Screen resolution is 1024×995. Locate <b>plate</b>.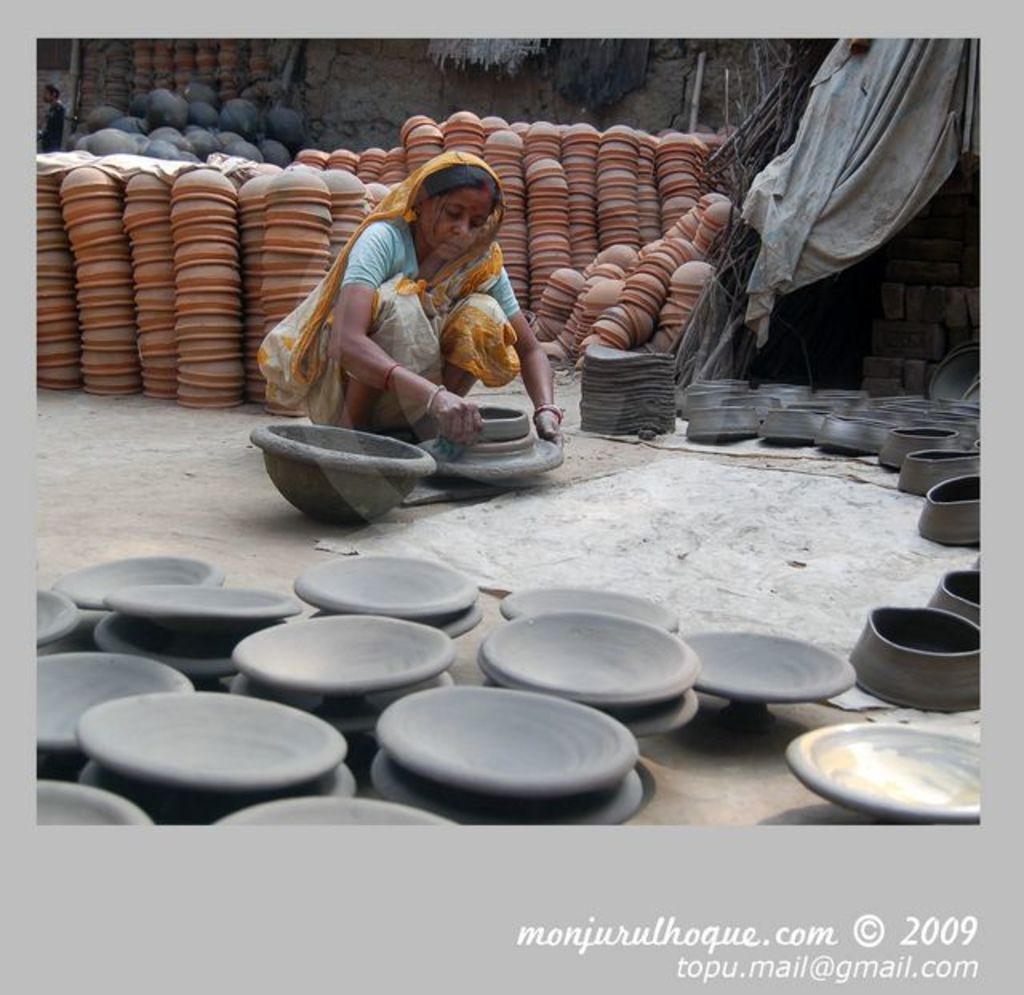
[80, 750, 358, 837].
